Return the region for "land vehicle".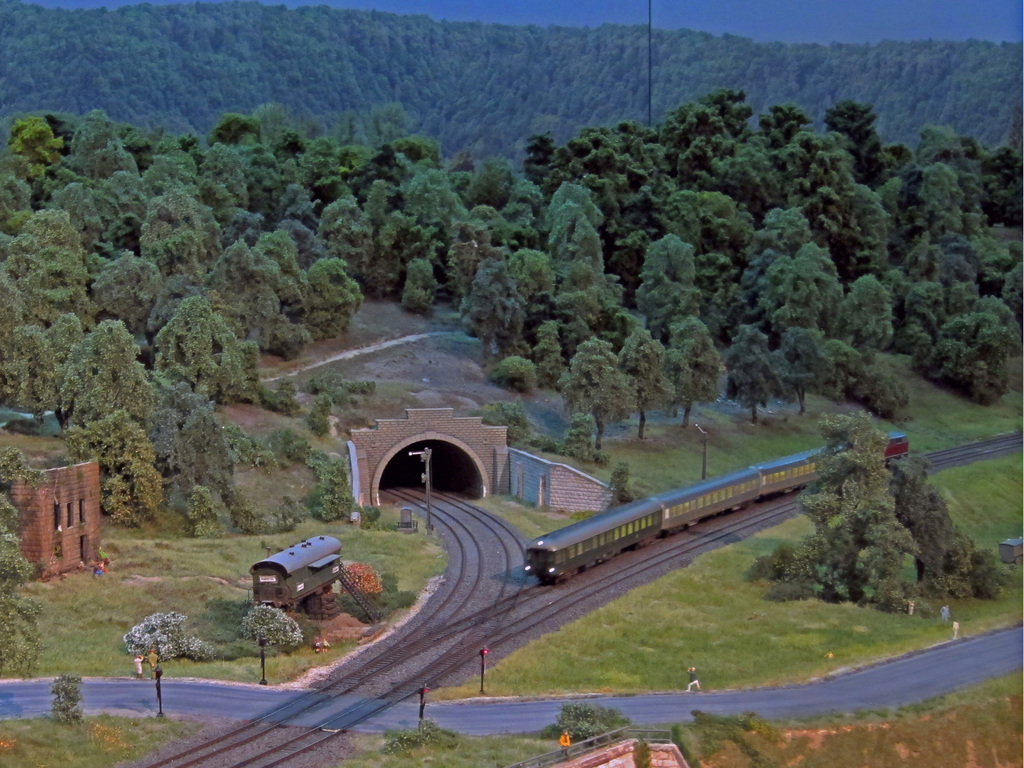
left=521, top=427, right=911, bottom=584.
